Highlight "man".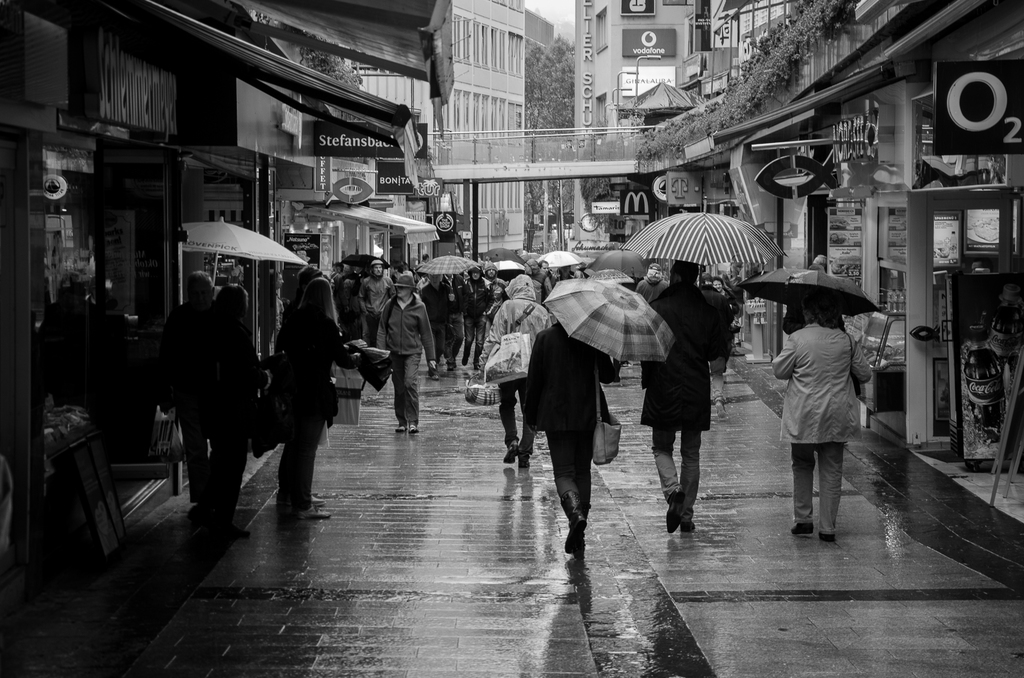
Highlighted region: 373 271 442 430.
